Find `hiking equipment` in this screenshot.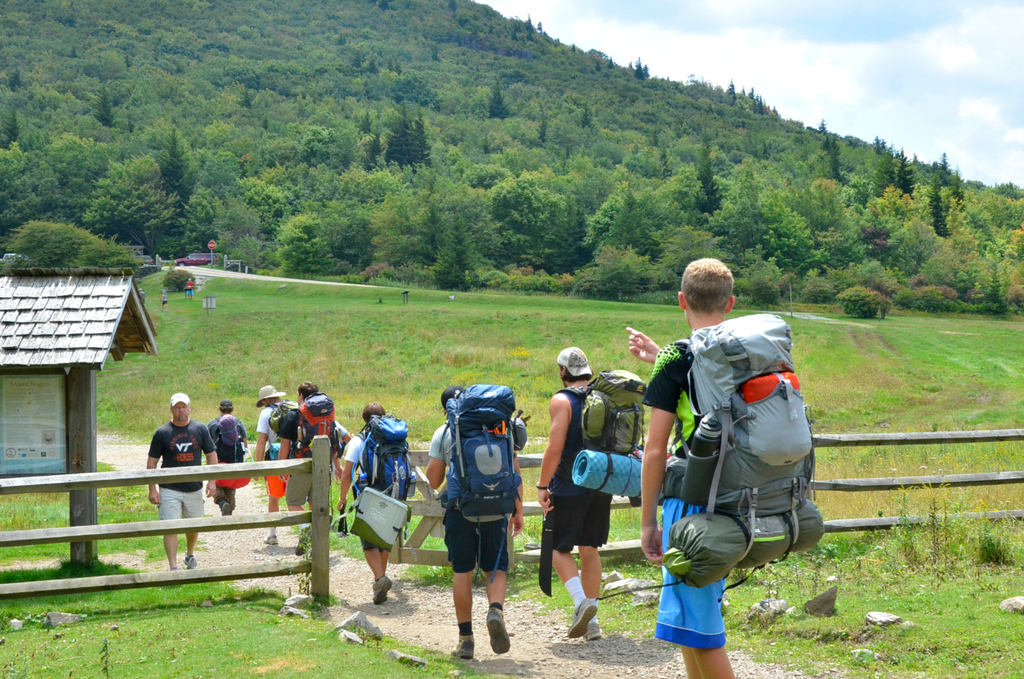
The bounding box for `hiking equipment` is BBox(288, 388, 353, 466).
